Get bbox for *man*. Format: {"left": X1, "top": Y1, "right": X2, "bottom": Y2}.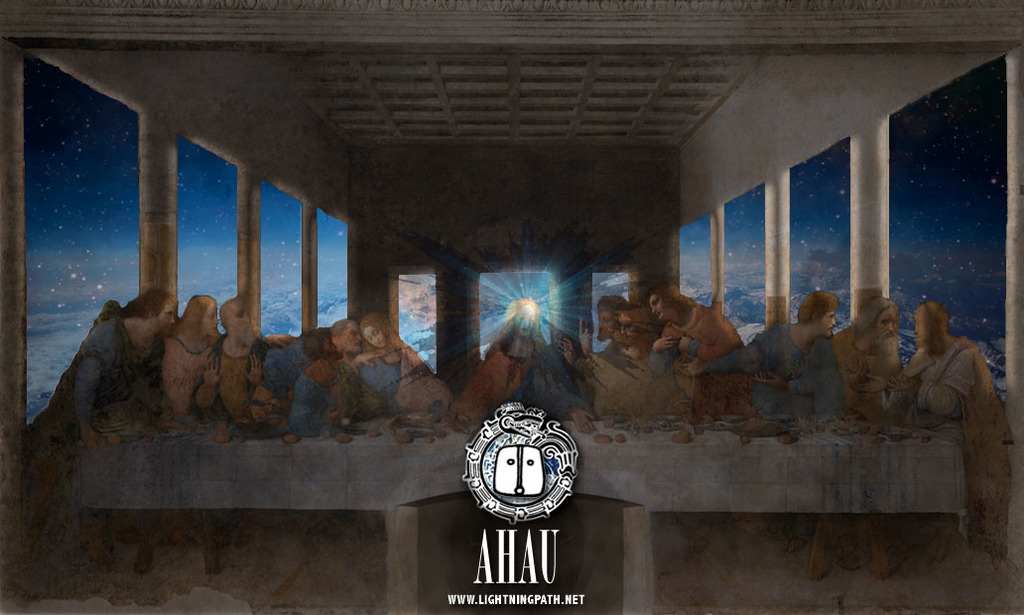
{"left": 295, "top": 316, "right": 366, "bottom": 422}.
